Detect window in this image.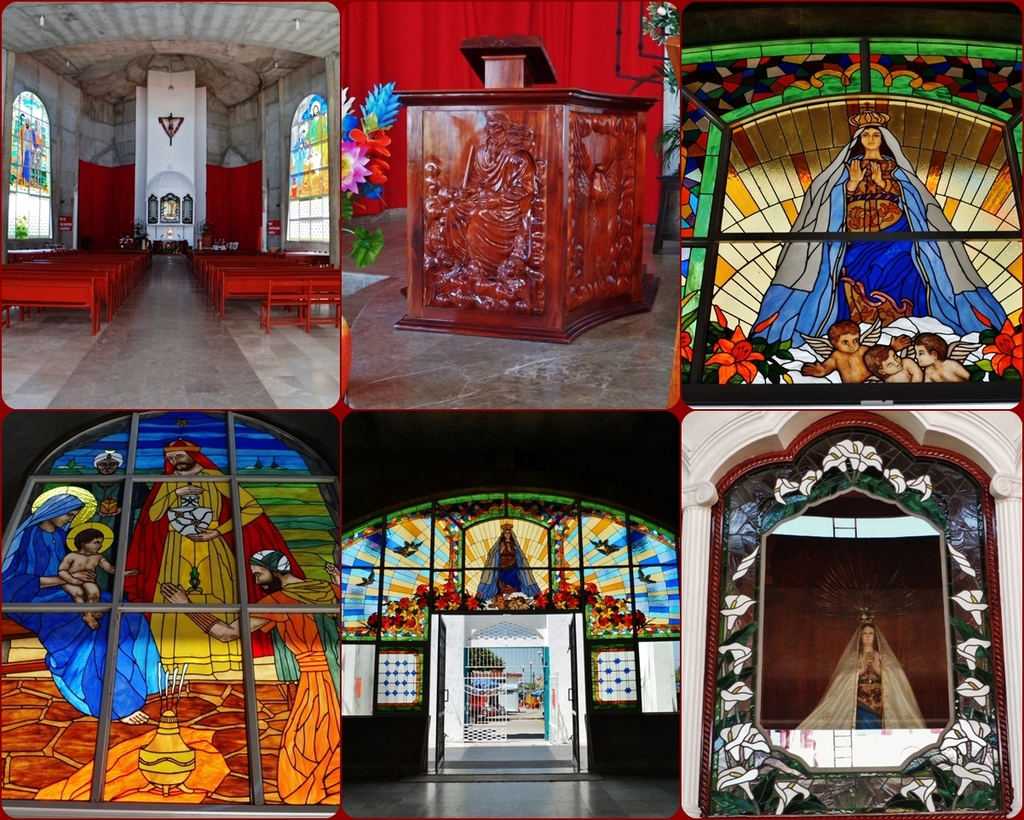
Detection: bbox=(4, 83, 50, 238).
